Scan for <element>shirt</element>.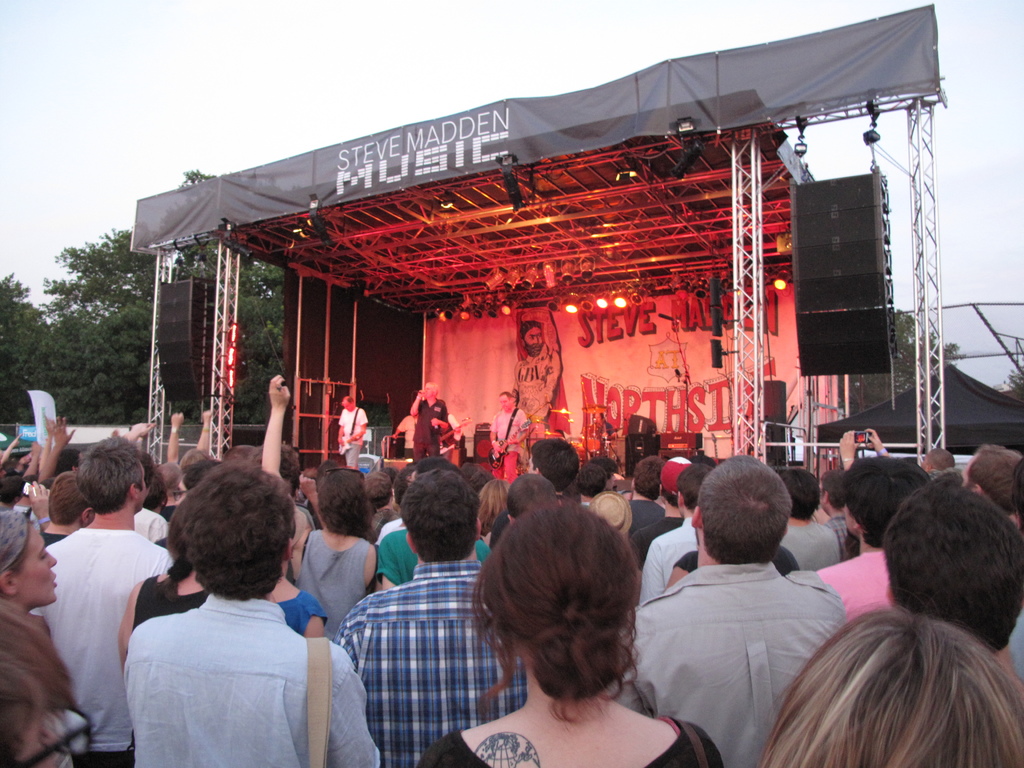
Scan result: <bbox>334, 549, 514, 757</bbox>.
